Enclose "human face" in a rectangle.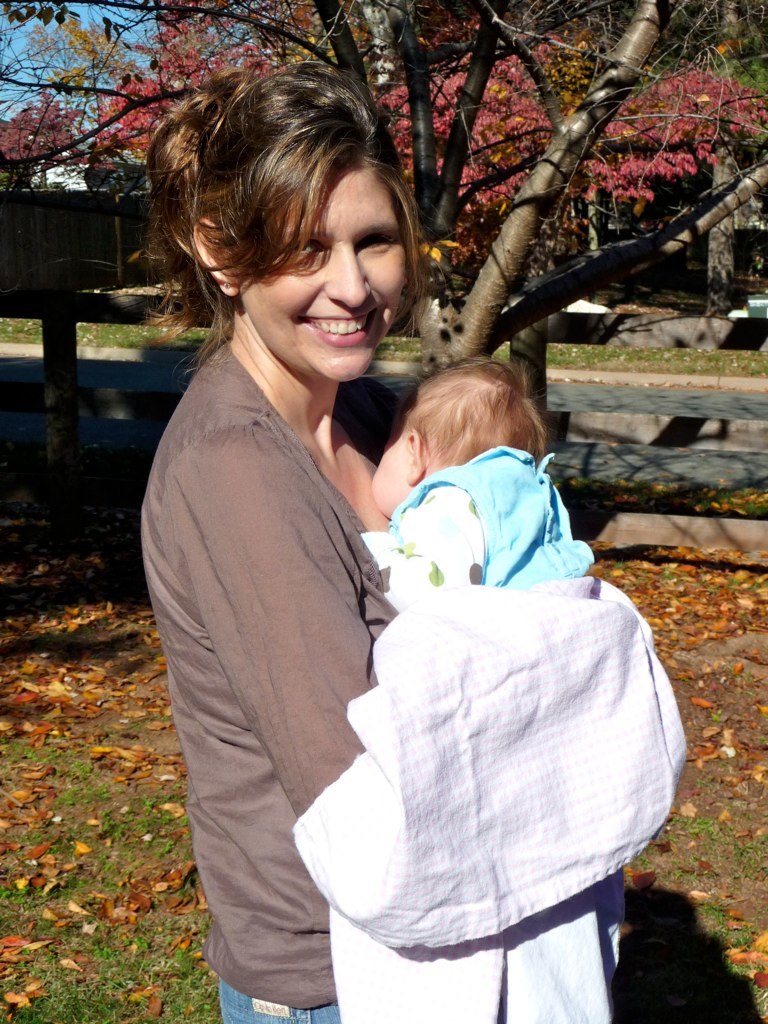
[369, 418, 413, 519].
